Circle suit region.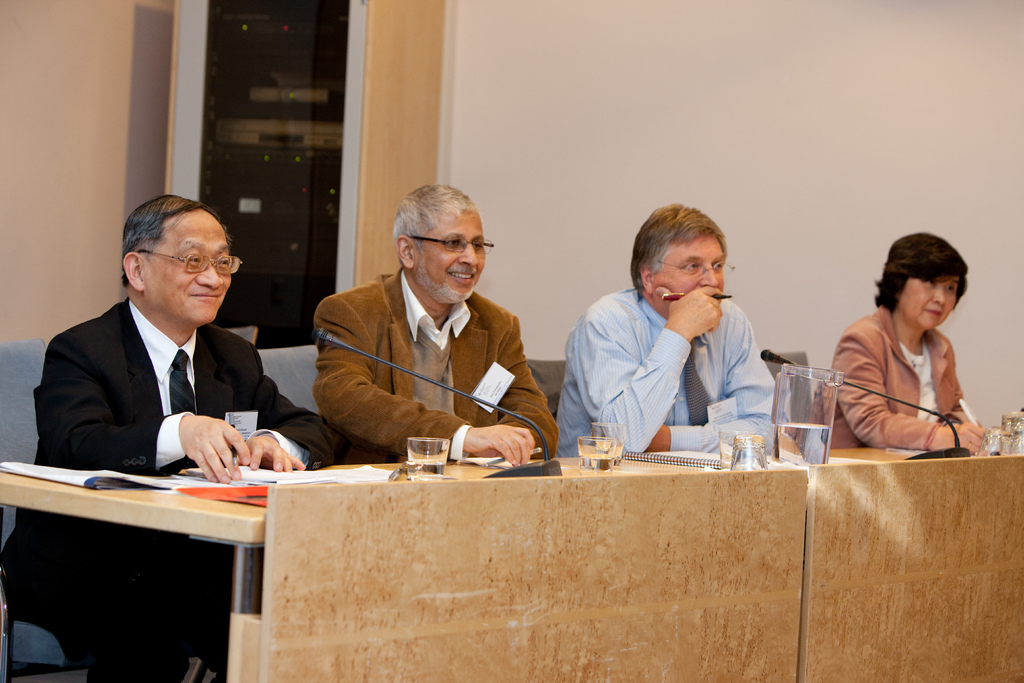
Region: bbox=[810, 304, 978, 456].
